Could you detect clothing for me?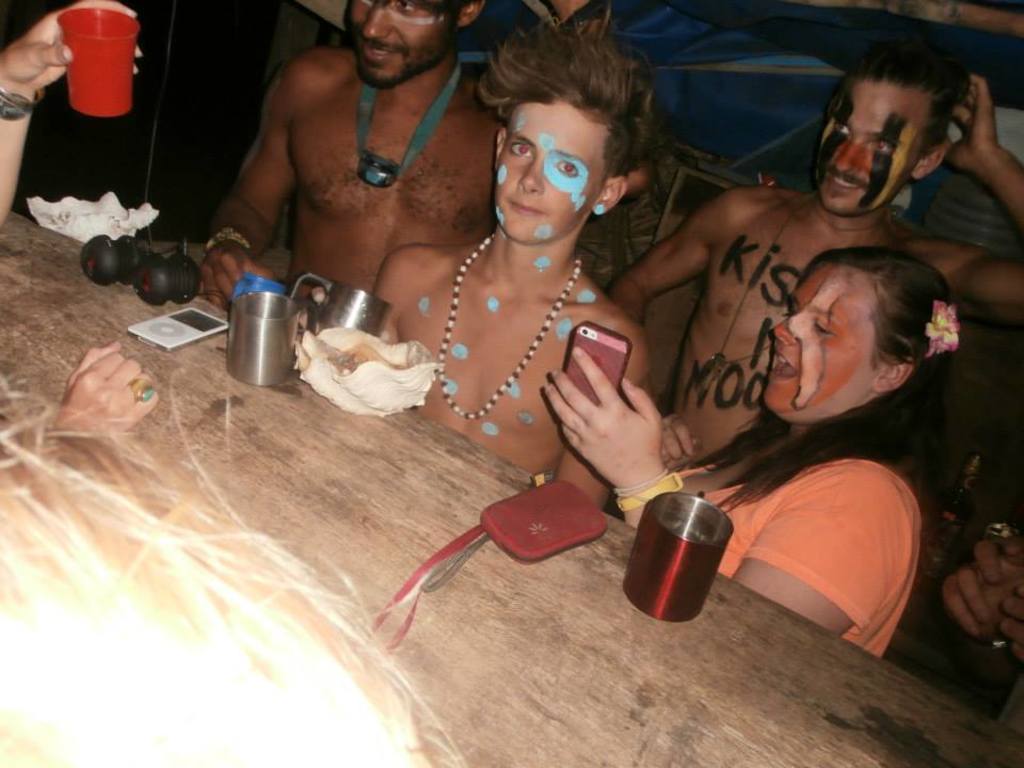
Detection result: detection(676, 458, 921, 656).
